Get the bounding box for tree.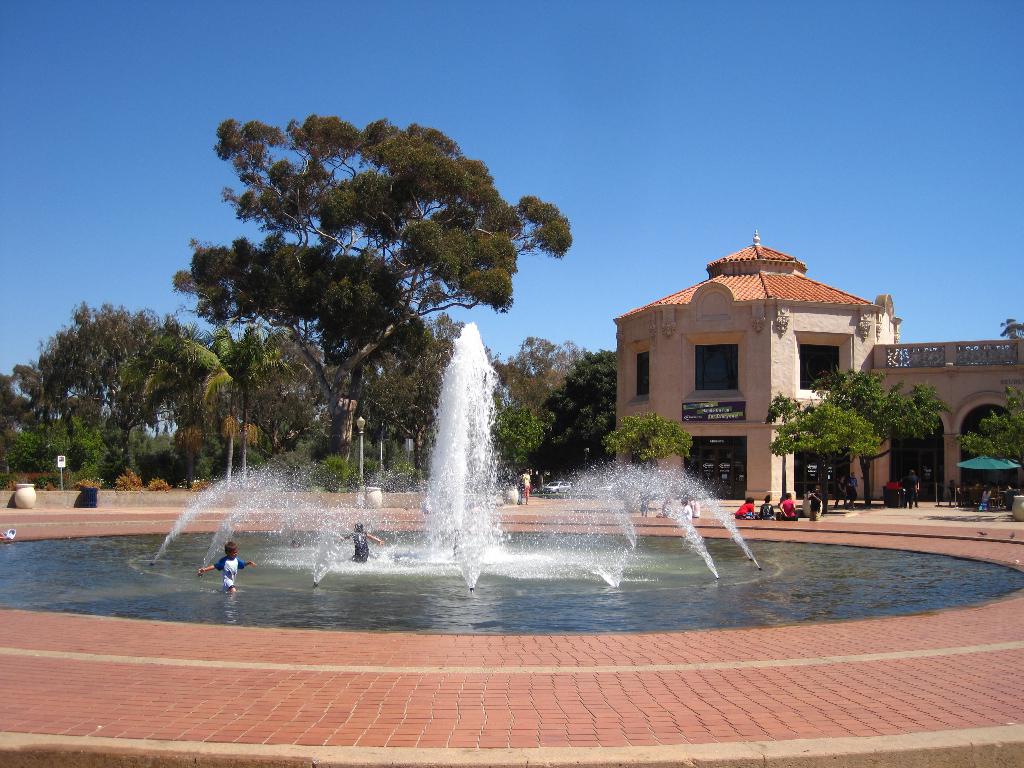
BBox(811, 362, 950, 503).
